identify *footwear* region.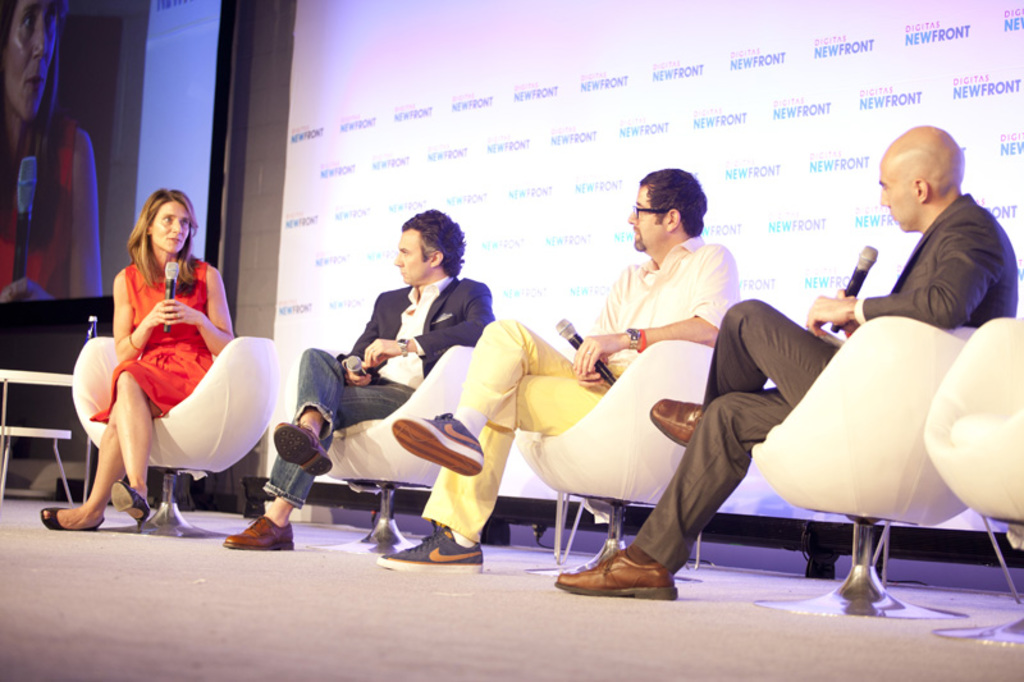
Region: l=646, t=402, r=708, b=448.
